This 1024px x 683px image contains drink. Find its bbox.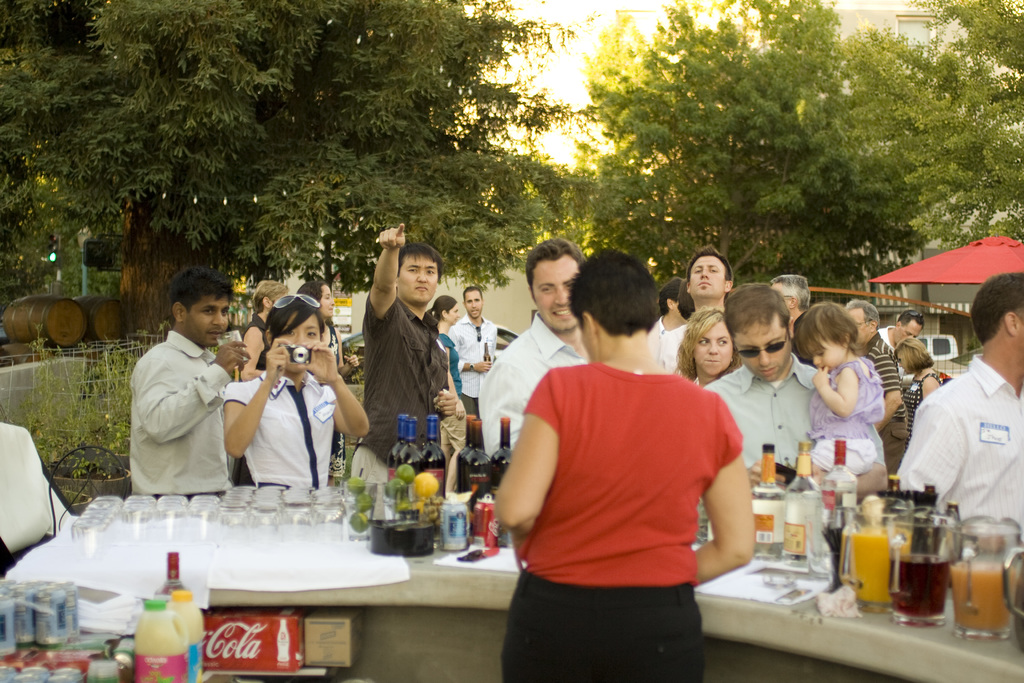
box=[438, 493, 468, 548].
